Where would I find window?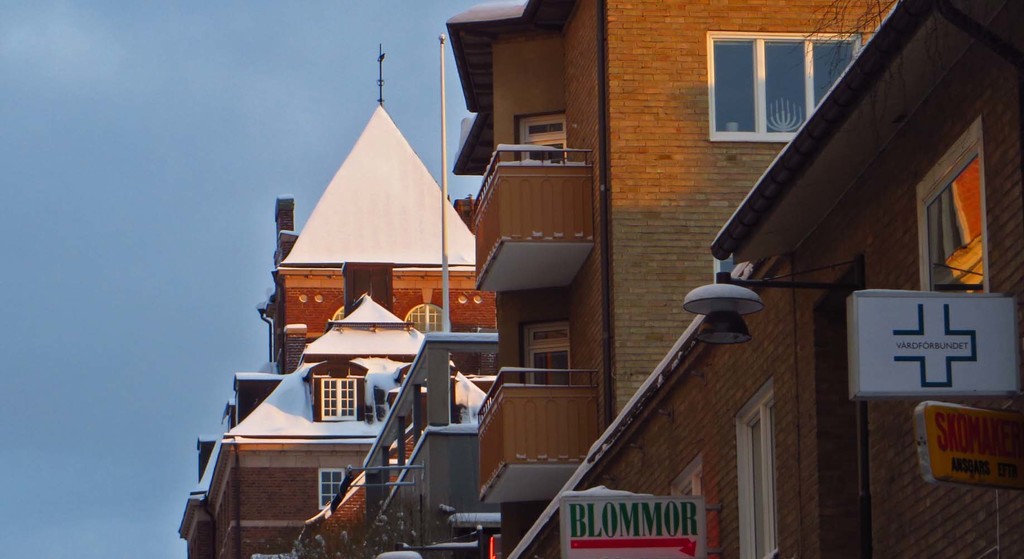
At region(520, 319, 572, 383).
